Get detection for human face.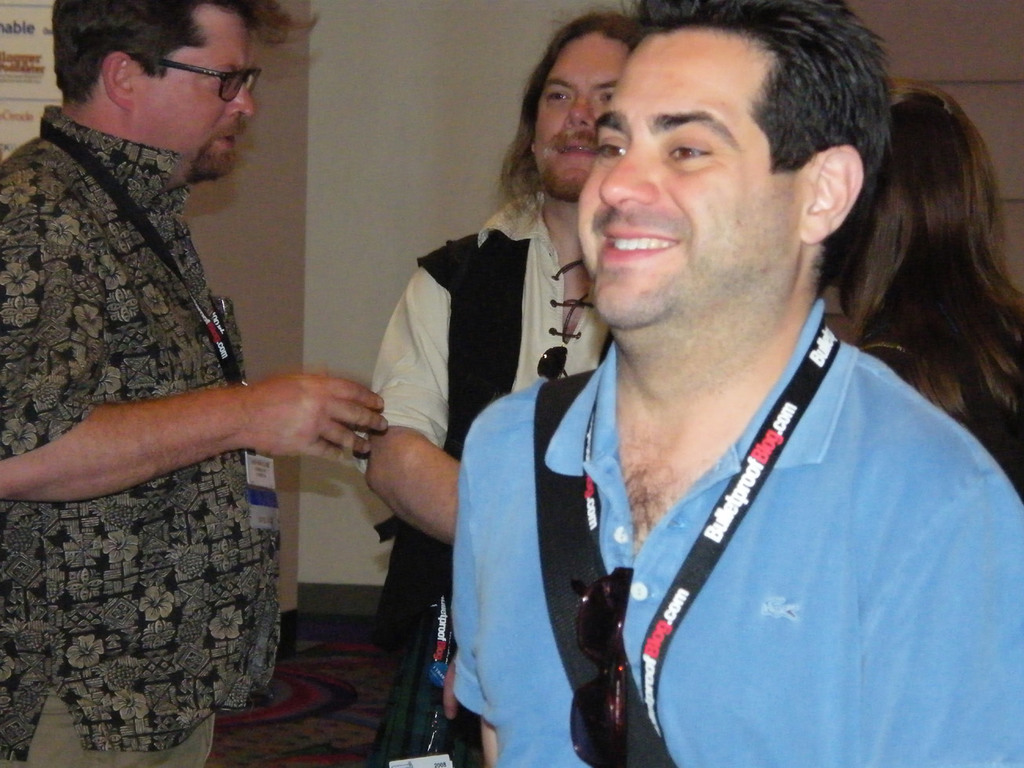
Detection: pyautogui.locateOnScreen(535, 33, 630, 191).
